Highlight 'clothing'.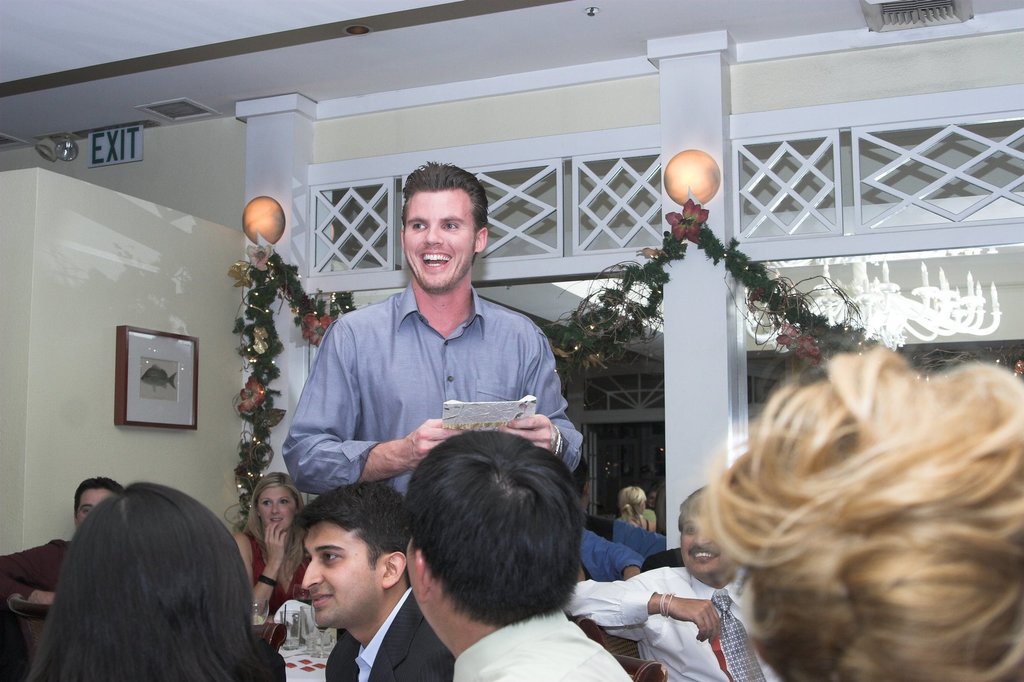
Highlighted region: [278,242,577,512].
